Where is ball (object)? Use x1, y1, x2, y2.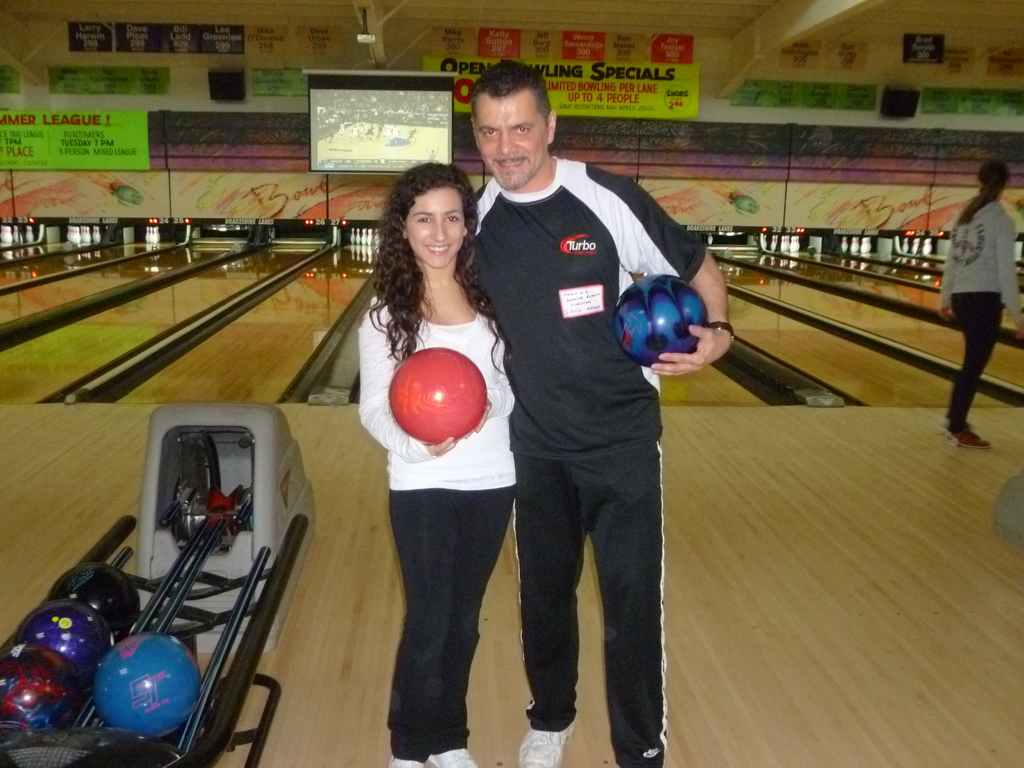
16, 600, 115, 673.
